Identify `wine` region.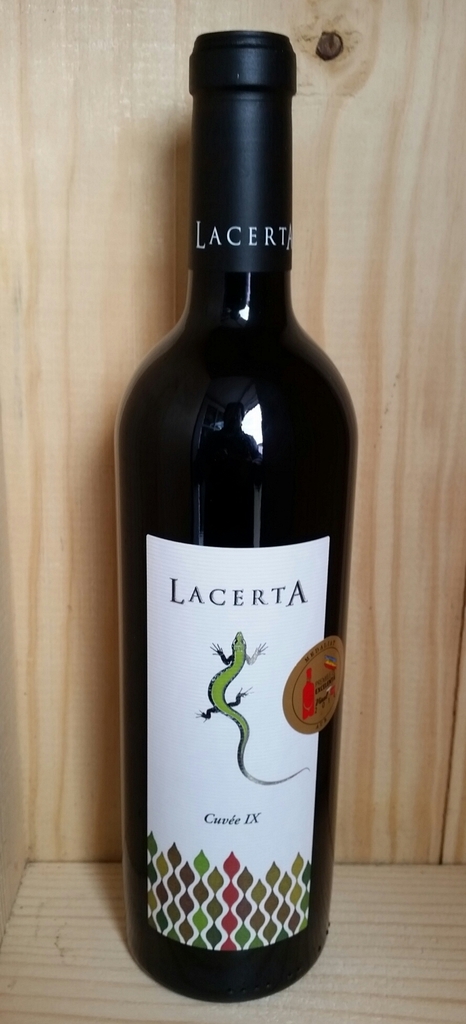
Region: locate(124, 3, 333, 1004).
